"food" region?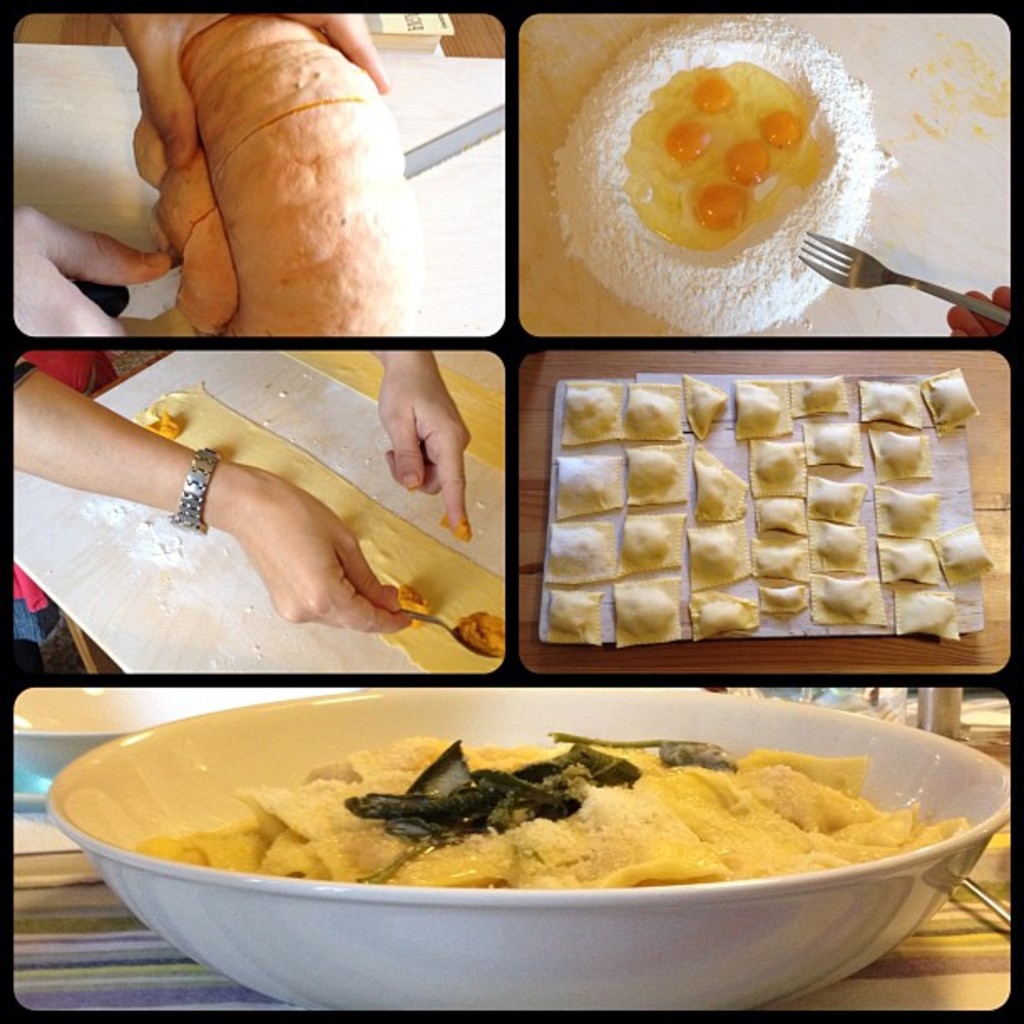
BBox(696, 442, 748, 520)
